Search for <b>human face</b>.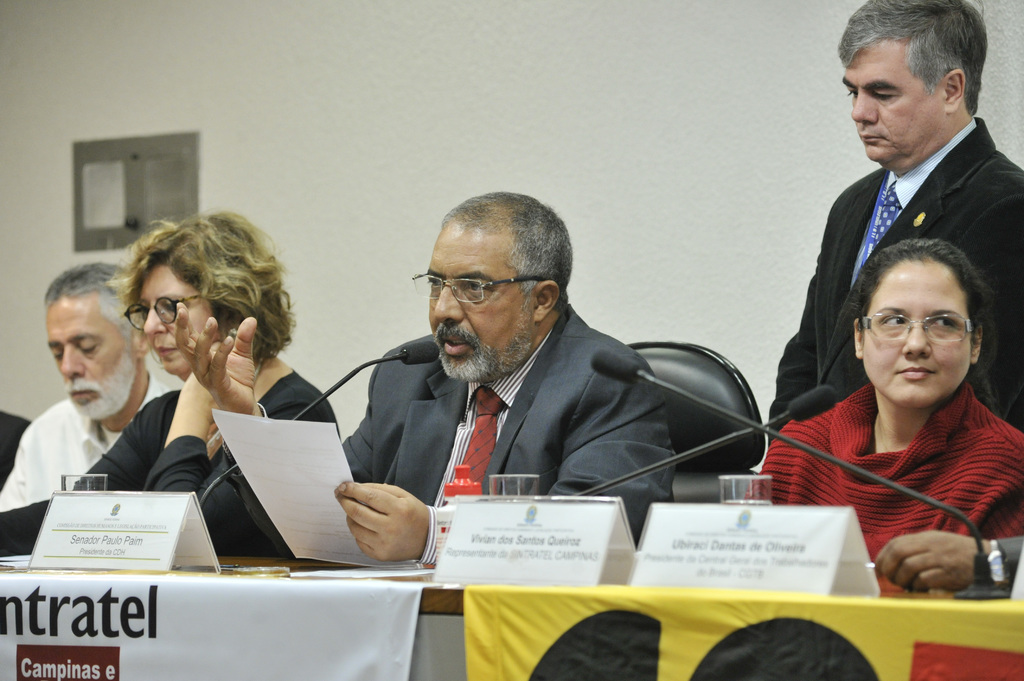
Found at locate(841, 36, 945, 164).
